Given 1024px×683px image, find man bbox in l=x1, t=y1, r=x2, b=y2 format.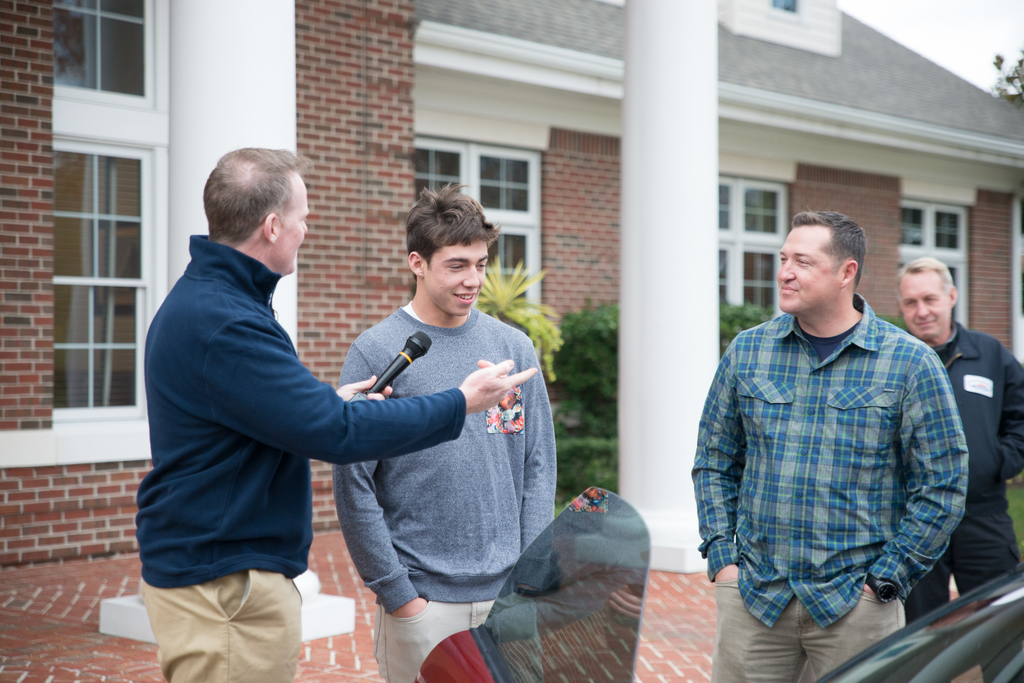
l=680, t=199, r=962, b=682.
